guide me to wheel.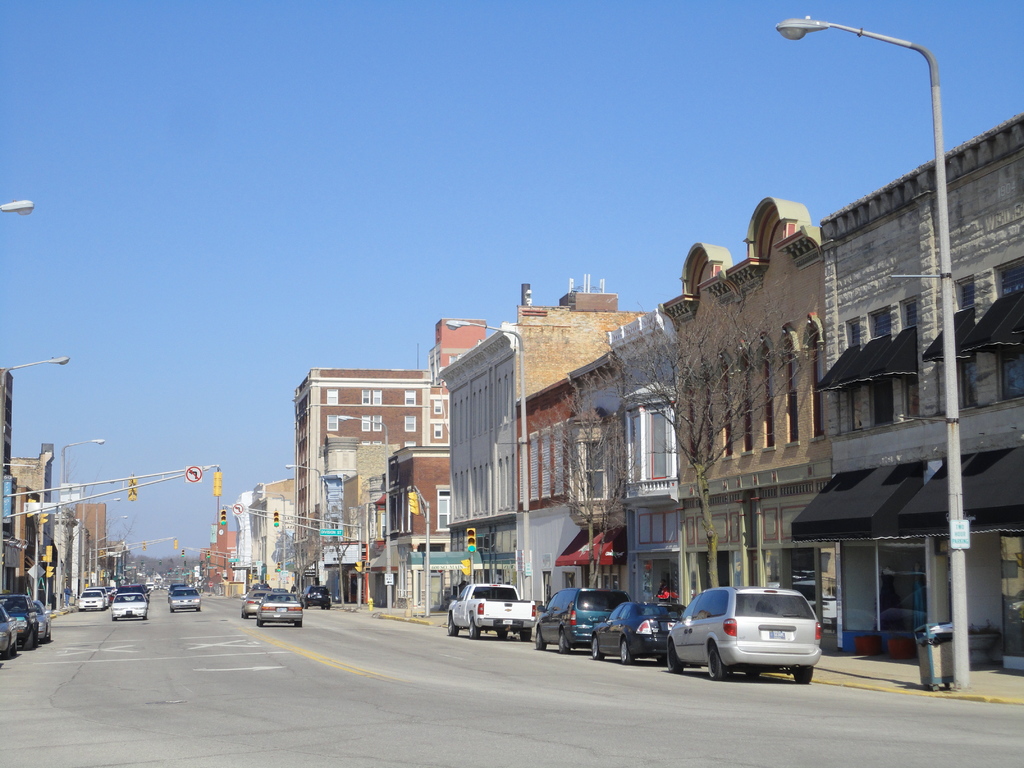
Guidance: pyautogui.locateOnScreen(713, 640, 730, 682).
